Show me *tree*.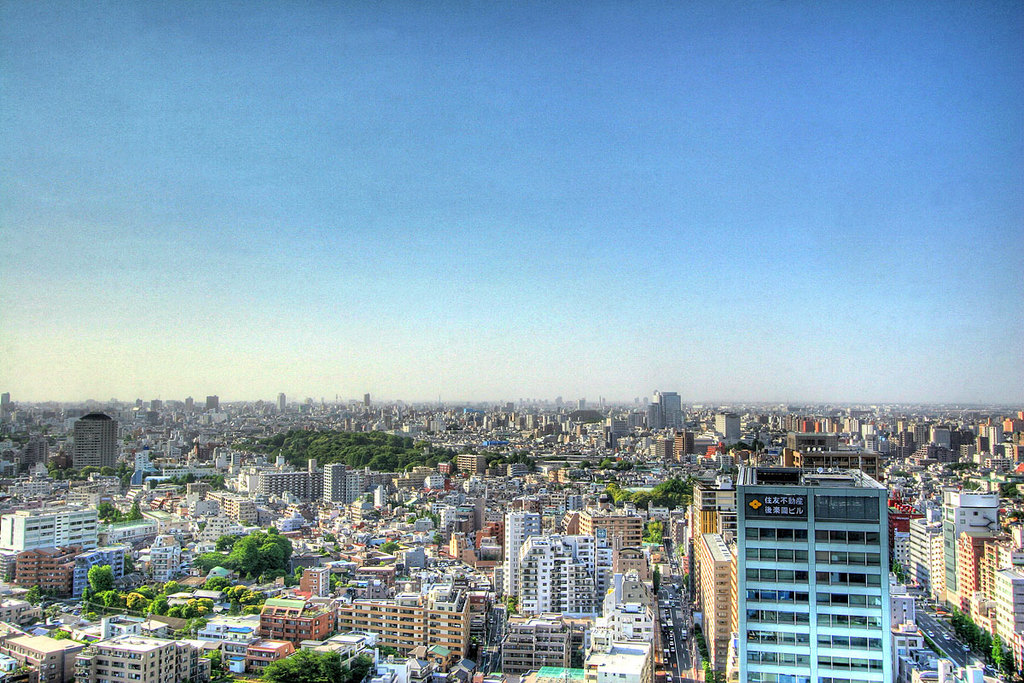
*tree* is here: bbox=[890, 557, 906, 585].
